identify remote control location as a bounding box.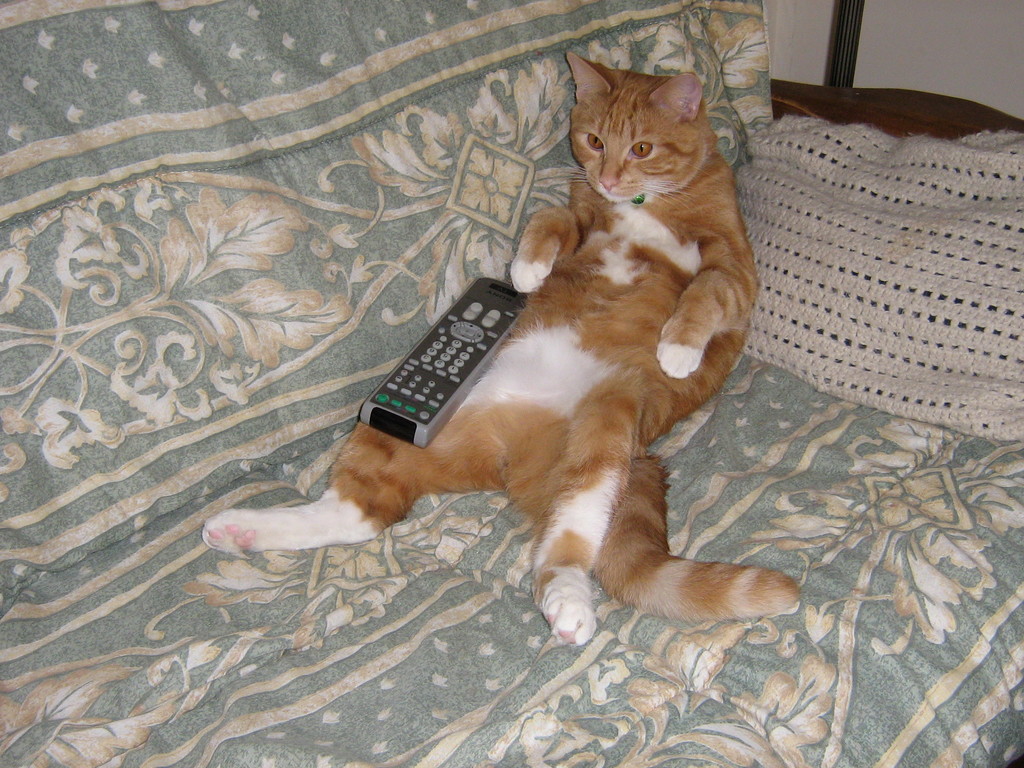
crop(355, 274, 530, 450).
